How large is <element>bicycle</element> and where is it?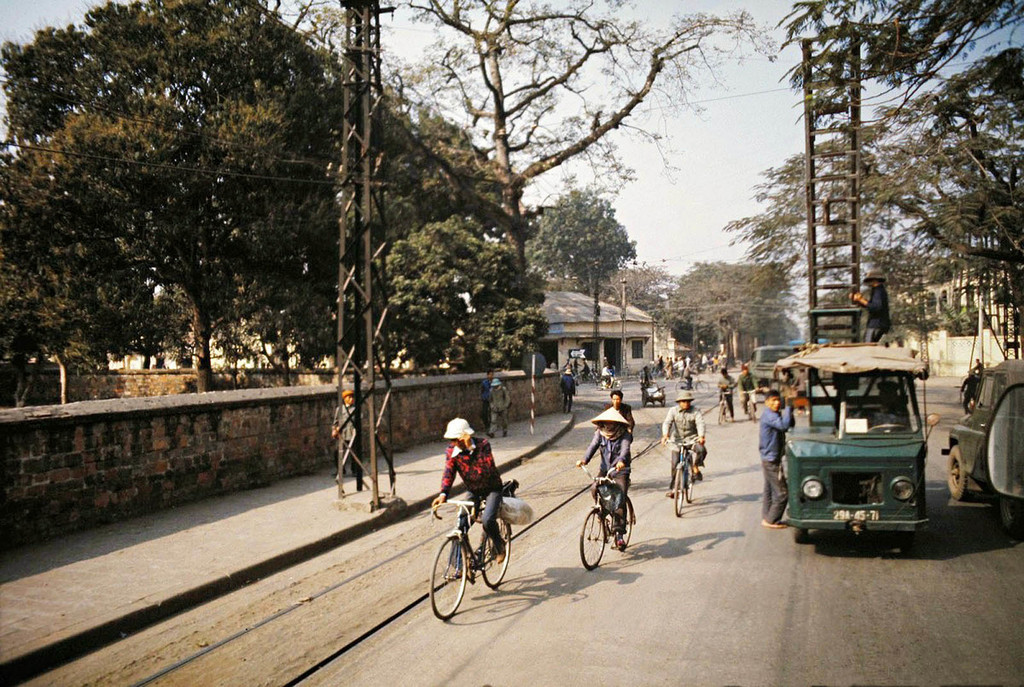
Bounding box: x1=661 y1=439 x2=694 y2=516.
